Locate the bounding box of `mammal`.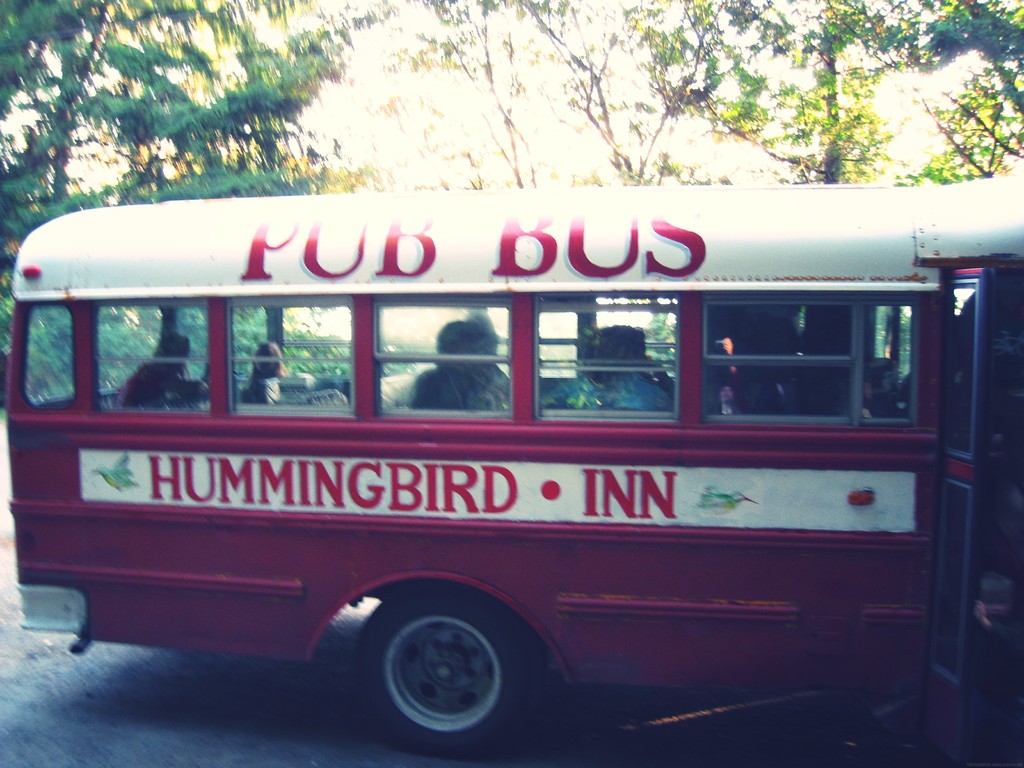
Bounding box: rect(412, 315, 506, 413).
